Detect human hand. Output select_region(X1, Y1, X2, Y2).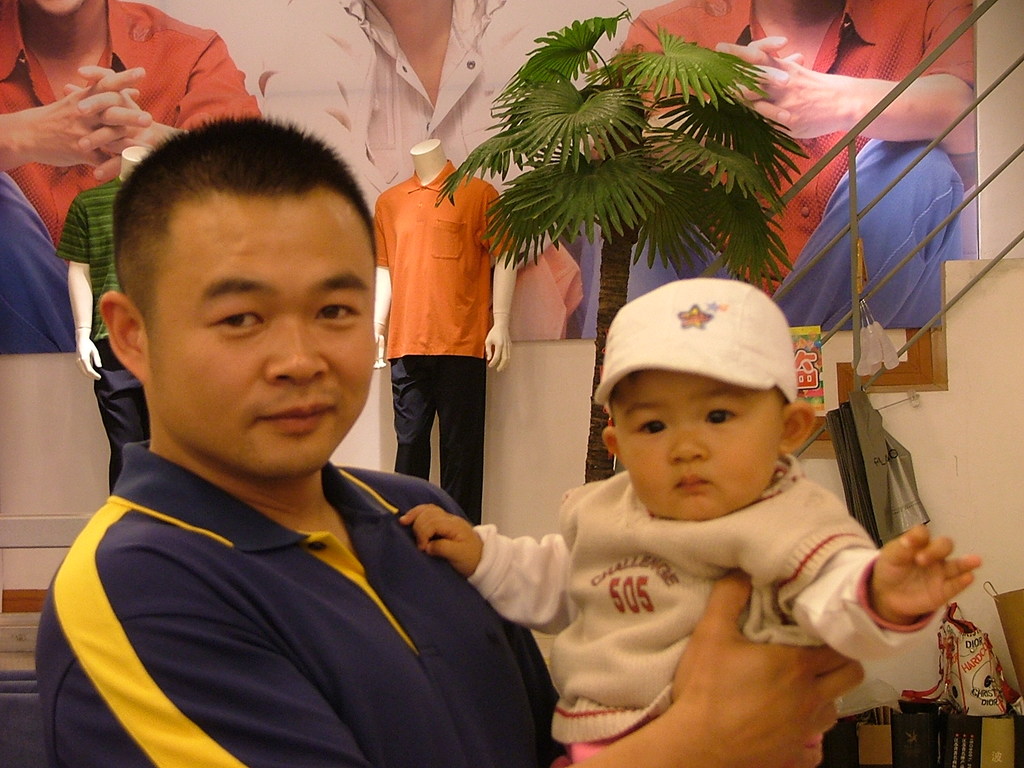
select_region(59, 63, 177, 186).
